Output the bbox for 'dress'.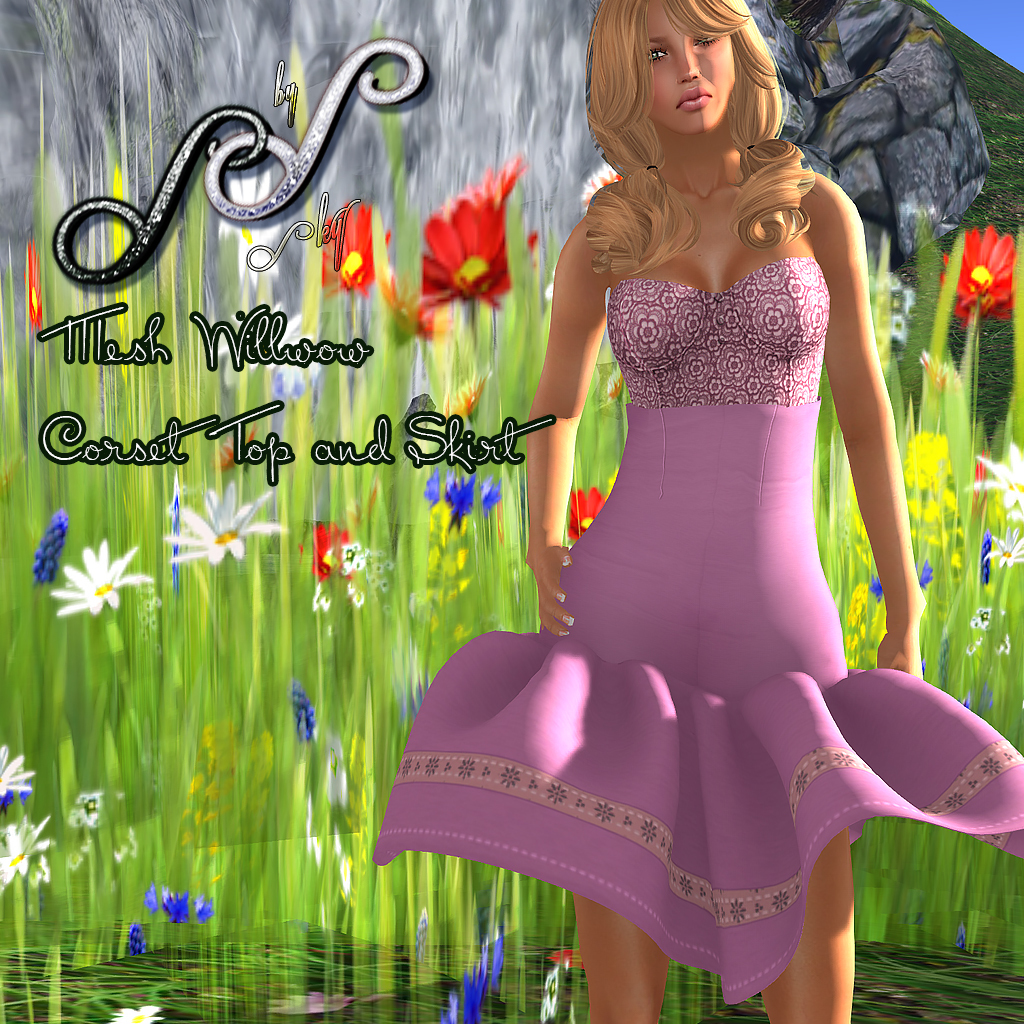
x1=375, y1=276, x2=1019, y2=1011.
